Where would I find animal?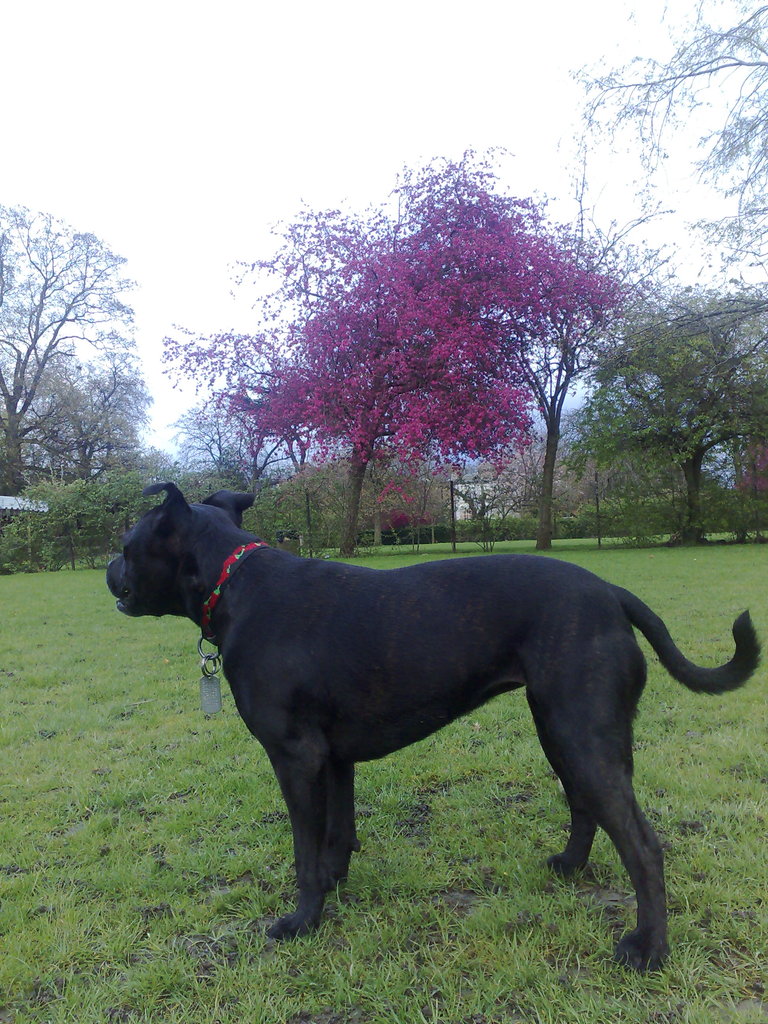
At (left=94, top=474, right=767, bottom=972).
